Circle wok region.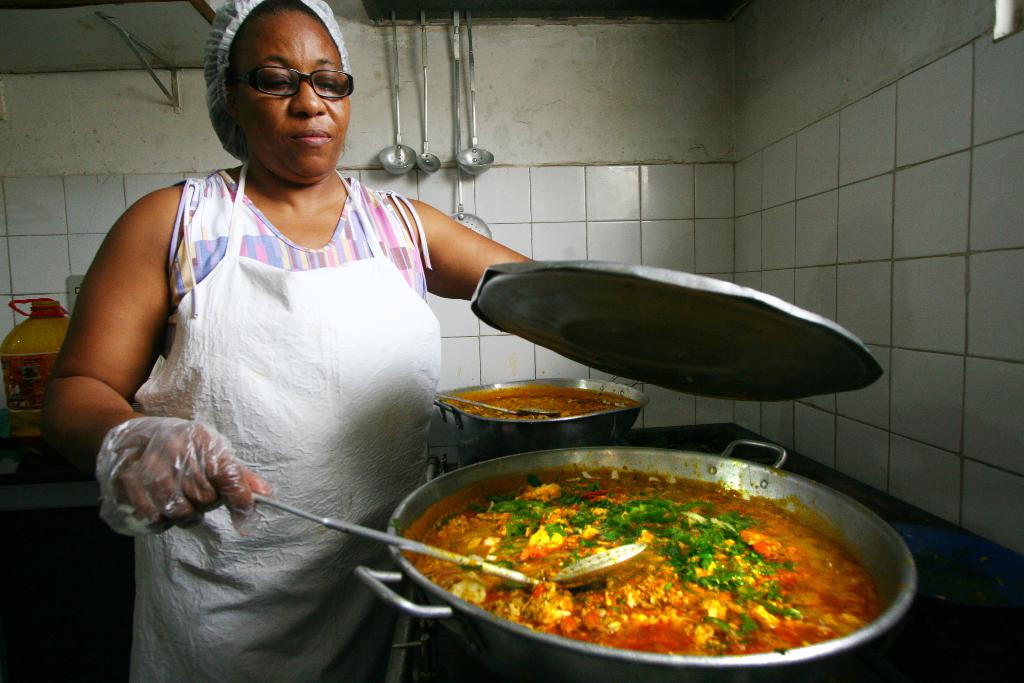
Region: <bbox>412, 363, 657, 456</bbox>.
